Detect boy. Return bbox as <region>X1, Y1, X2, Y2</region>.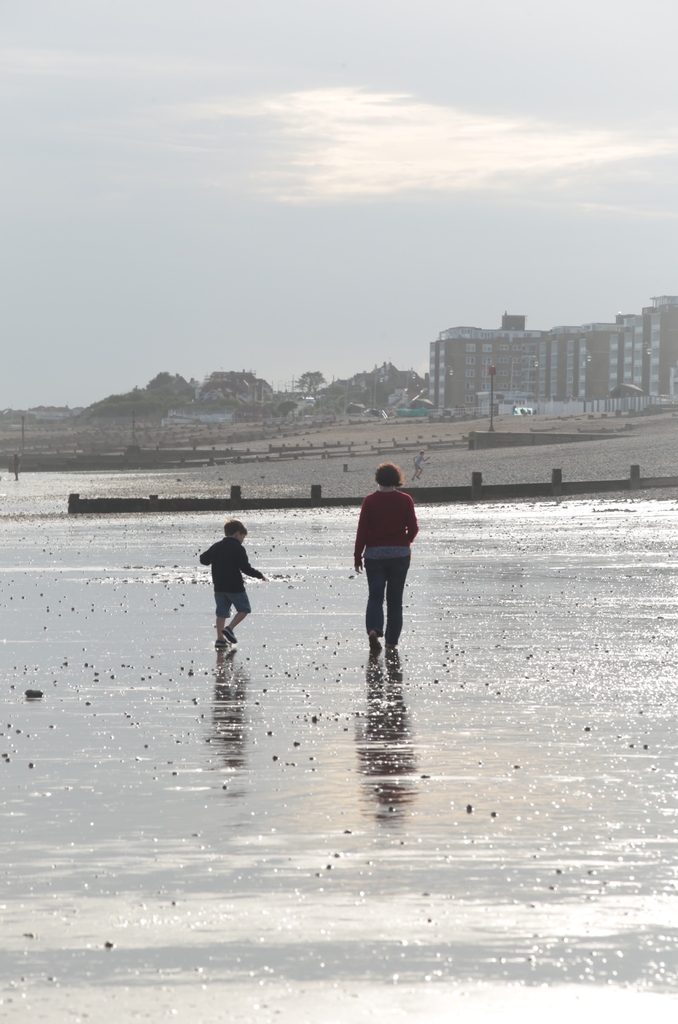
<region>191, 505, 264, 660</region>.
